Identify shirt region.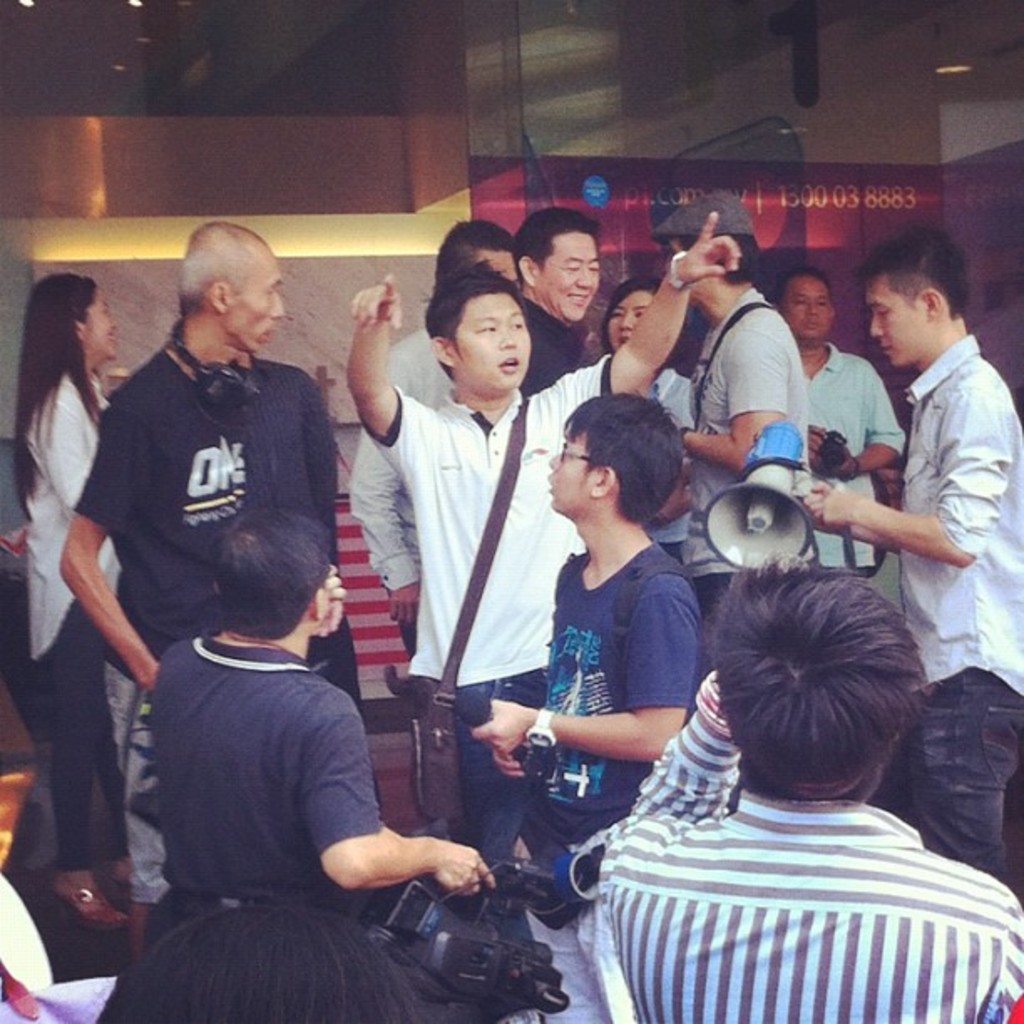
Region: rect(900, 333, 1022, 688).
